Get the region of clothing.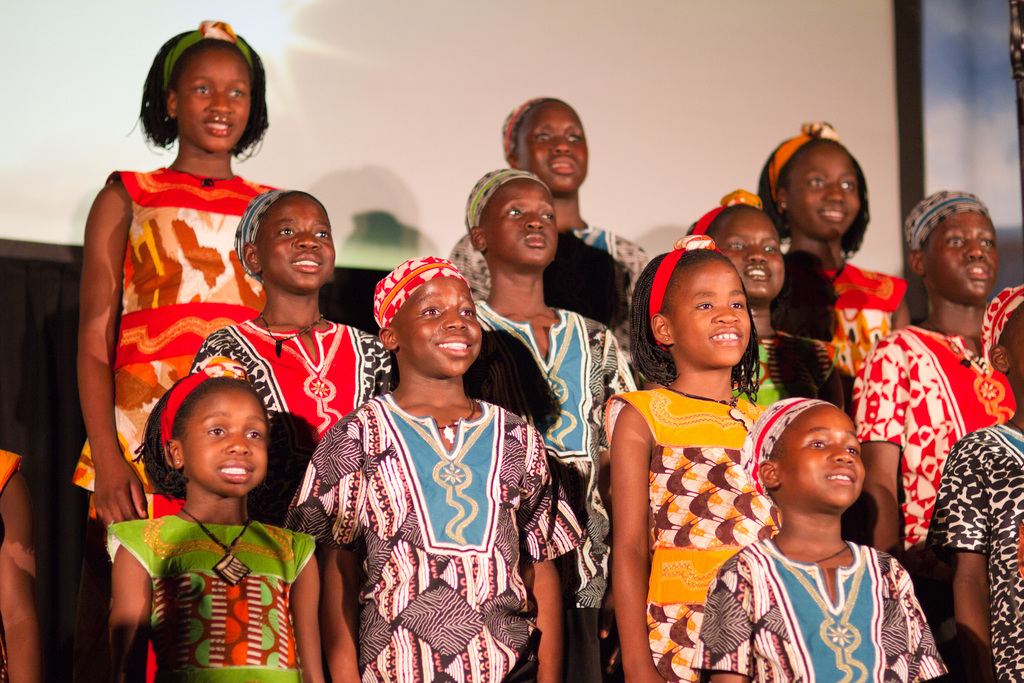
x1=863 y1=322 x2=1018 y2=558.
